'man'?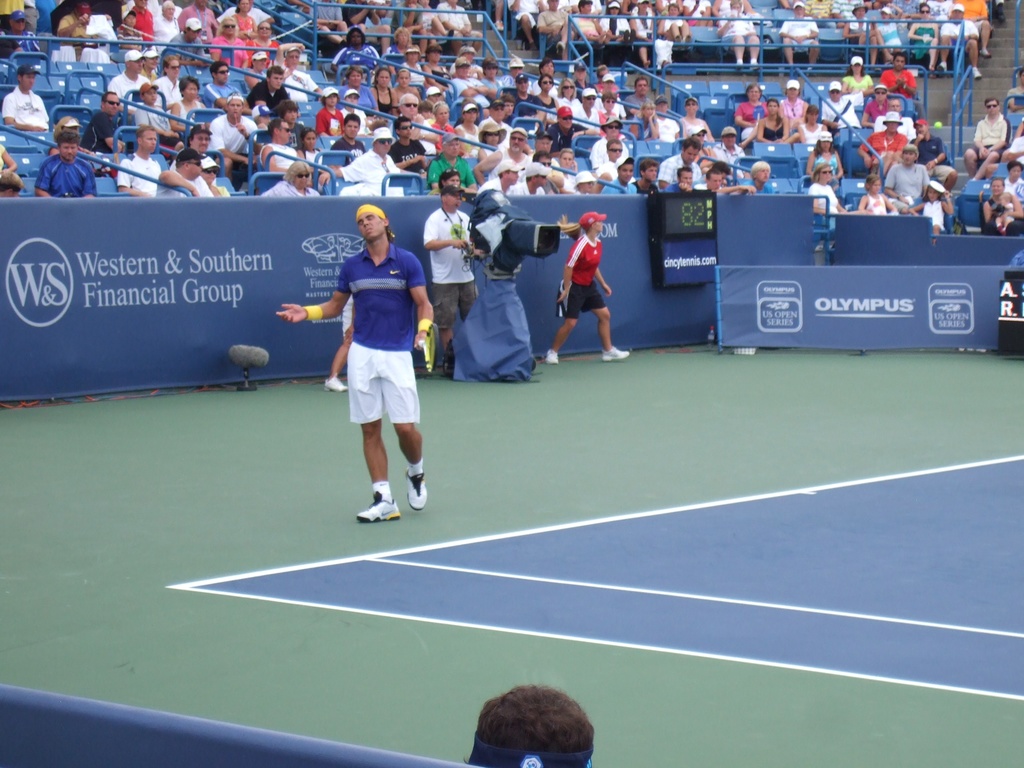
329,114,366,162
